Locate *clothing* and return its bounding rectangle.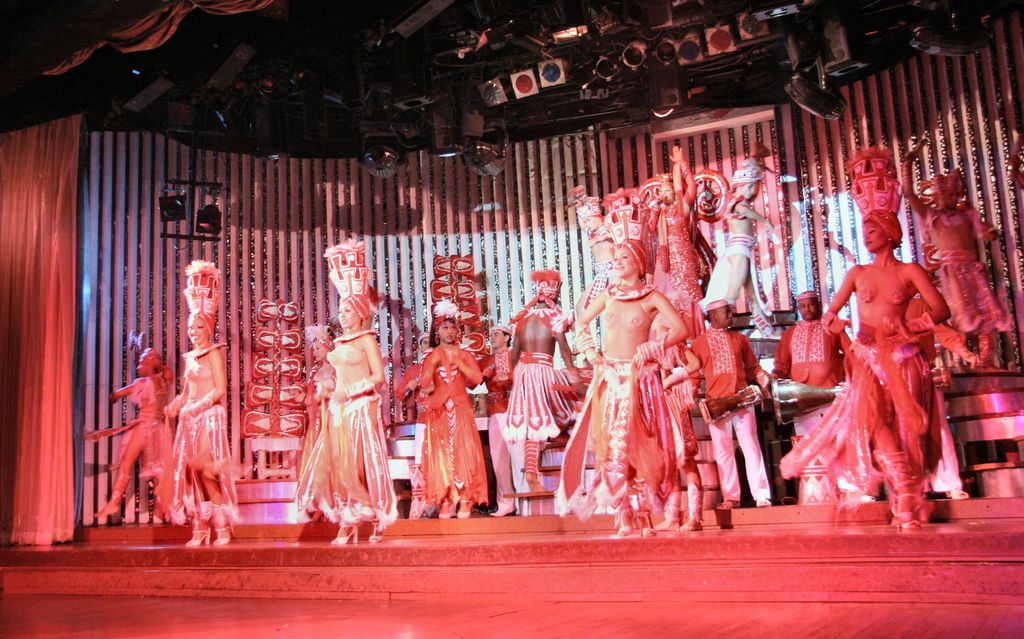
[x1=572, y1=364, x2=686, y2=510].
